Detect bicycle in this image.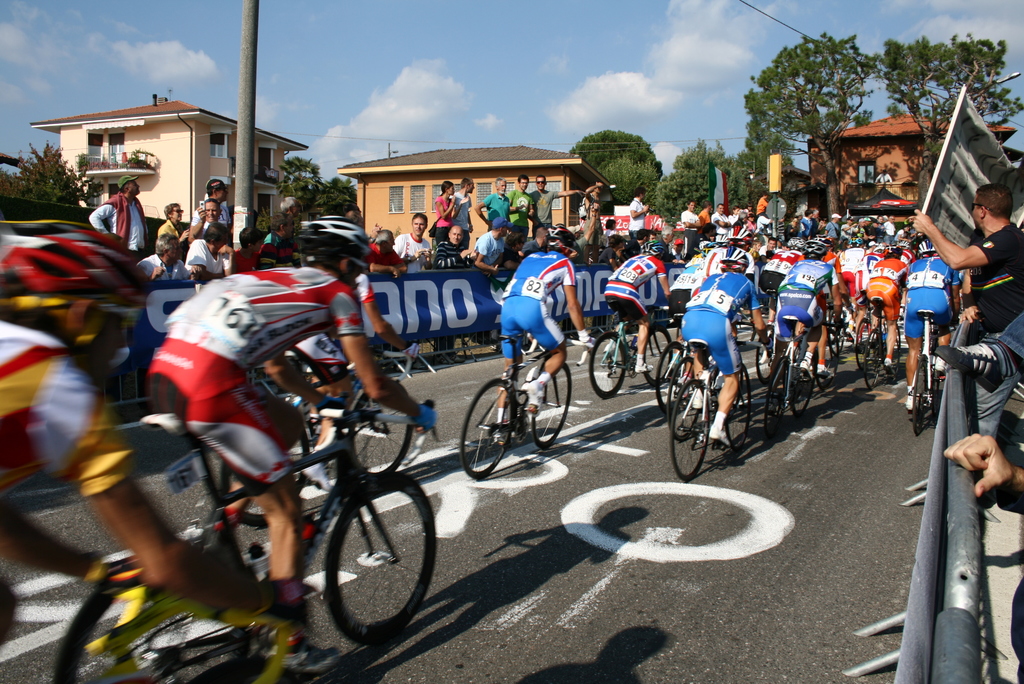
Detection: locate(670, 334, 751, 488).
